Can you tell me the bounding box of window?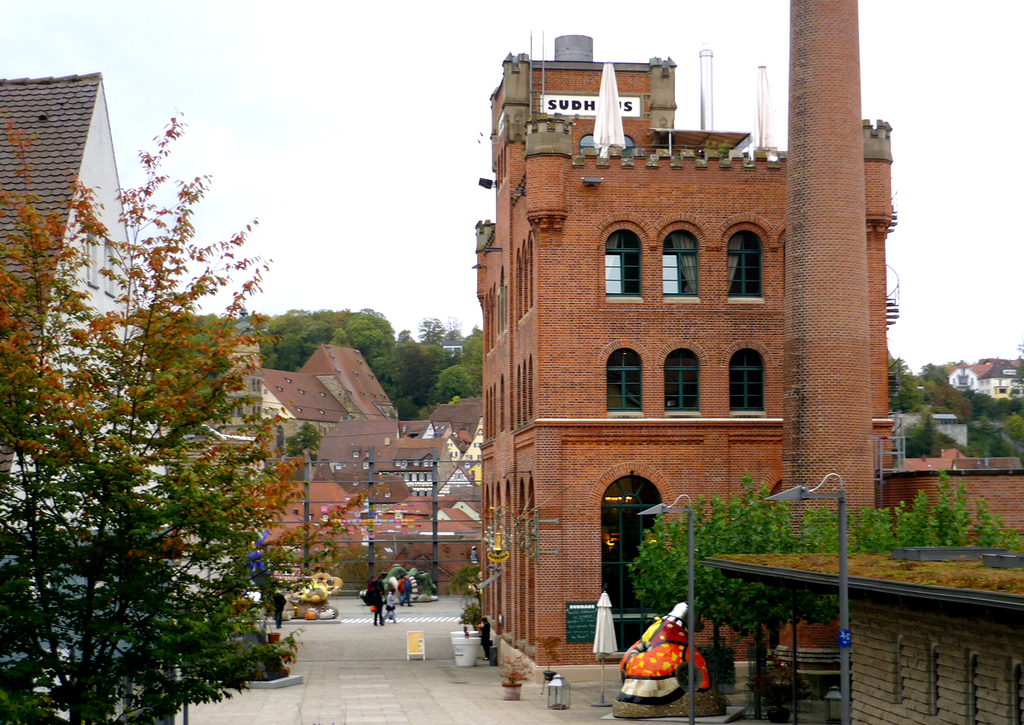
crop(598, 337, 649, 419).
